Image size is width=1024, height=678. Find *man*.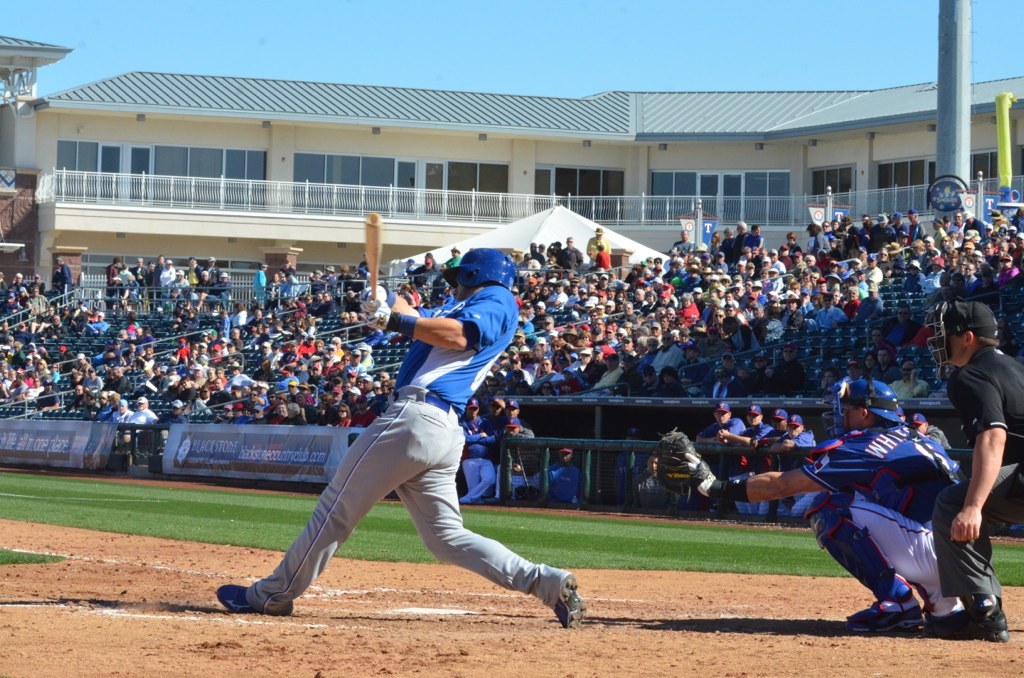
<bbox>321, 261, 336, 284</bbox>.
